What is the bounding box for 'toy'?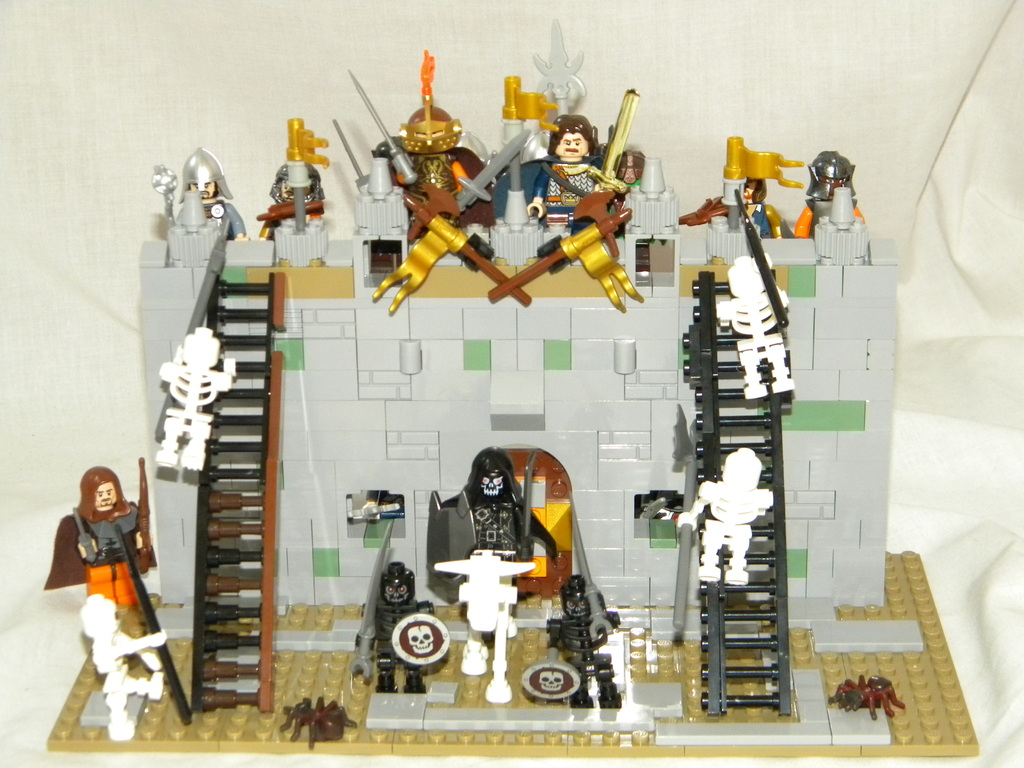
x1=284, y1=695, x2=364, y2=739.
